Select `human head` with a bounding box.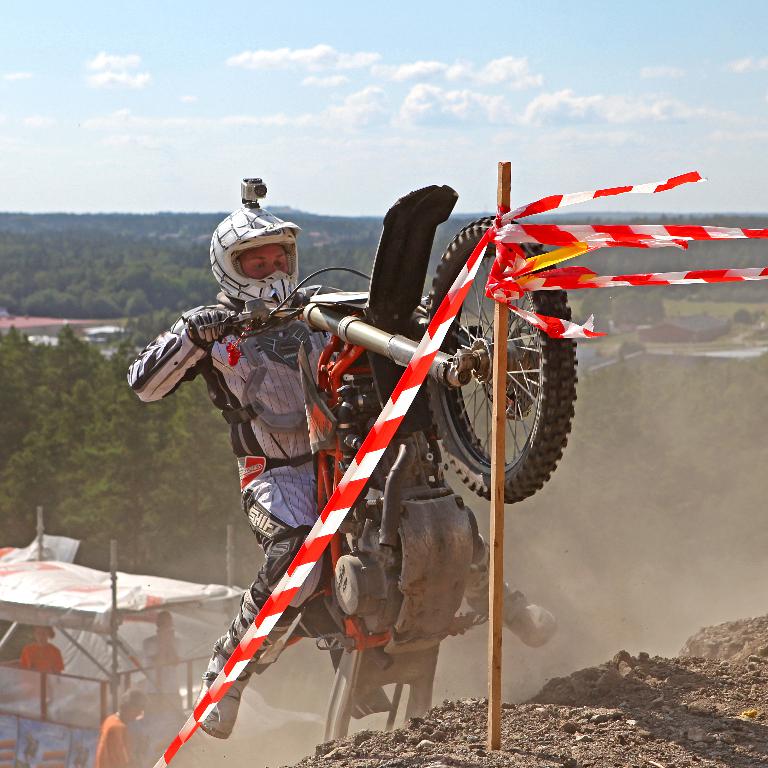
x1=31, y1=623, x2=57, y2=643.
